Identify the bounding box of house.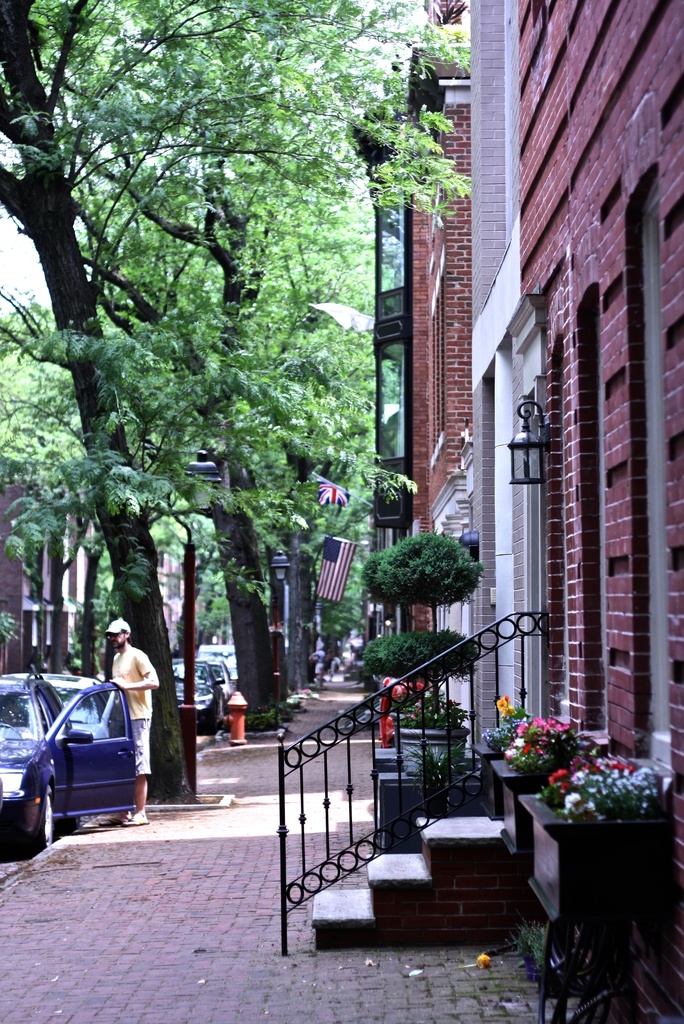
0/451/220/675.
